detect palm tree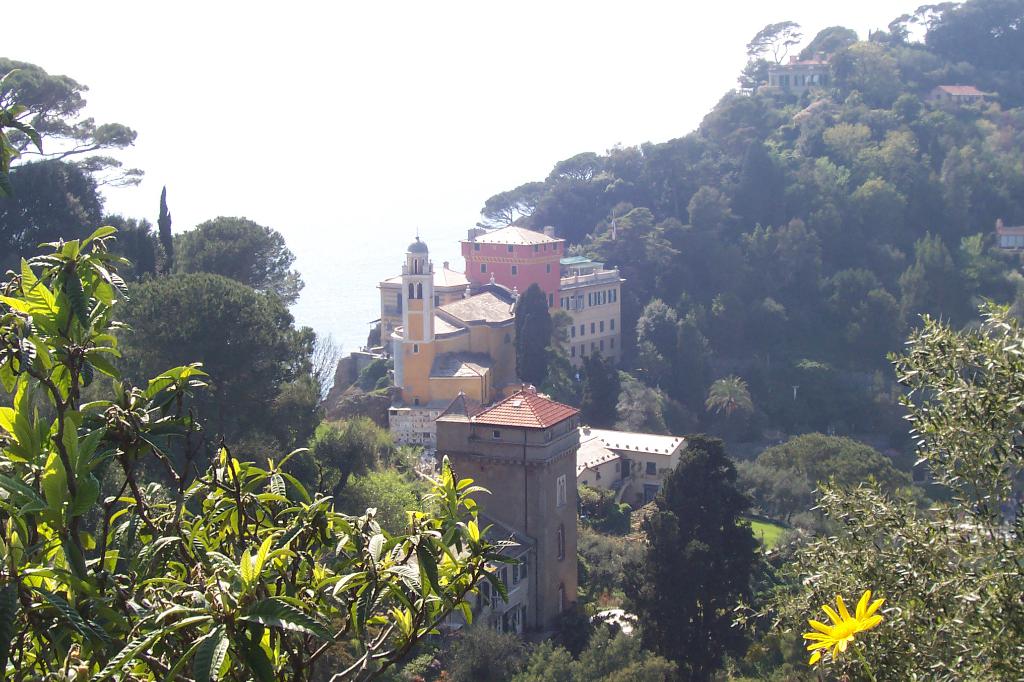
[left=630, top=285, right=676, bottom=413]
